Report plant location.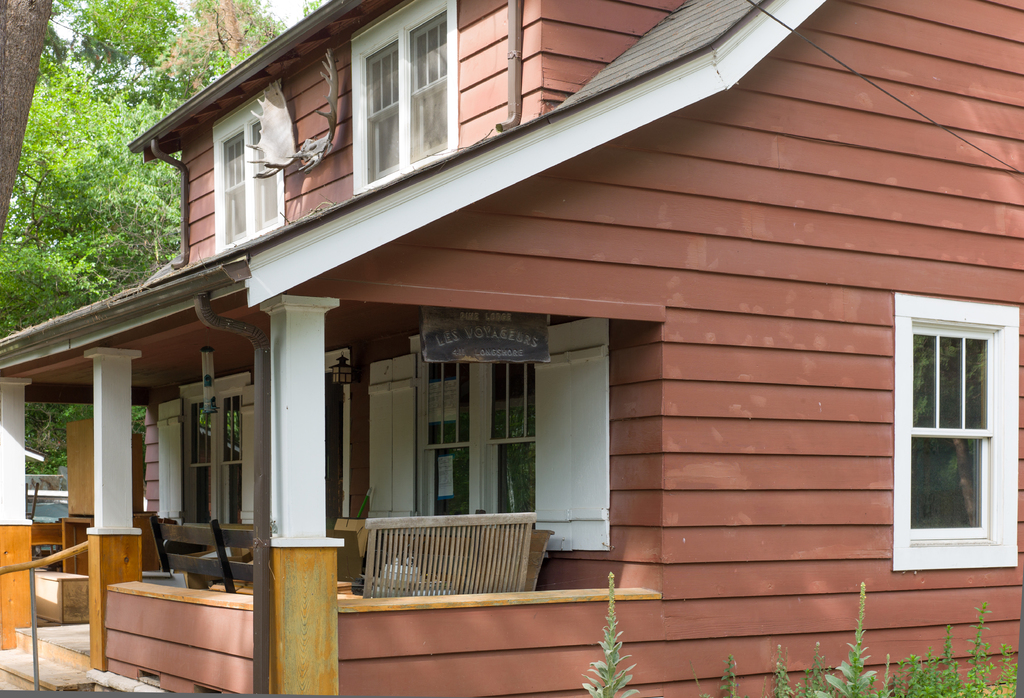
Report: [x1=720, y1=653, x2=740, y2=697].
